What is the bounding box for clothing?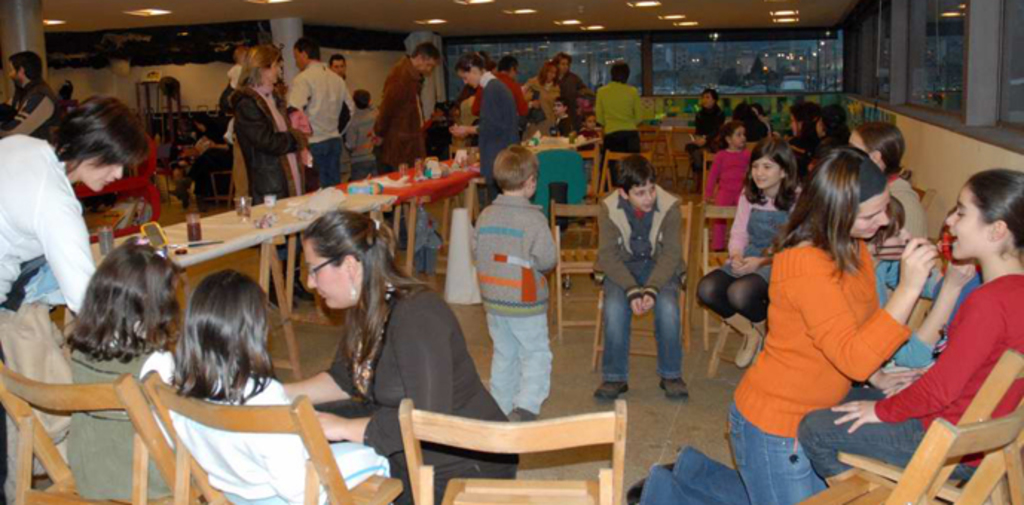
[642,232,924,504].
